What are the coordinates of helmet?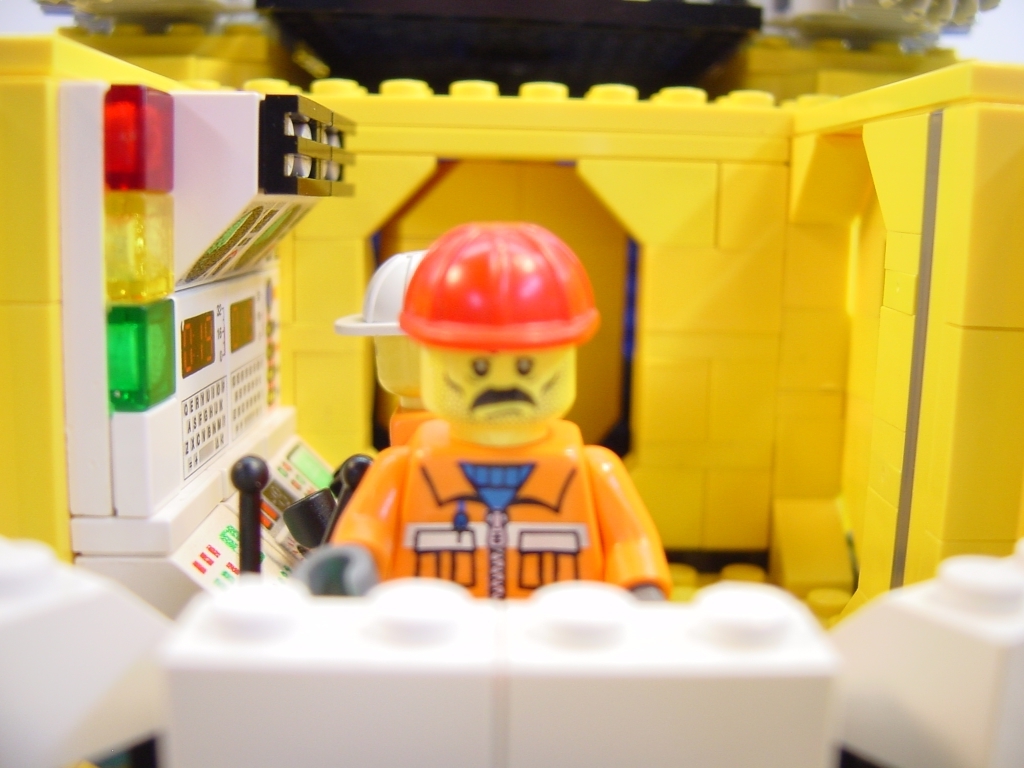
crop(333, 249, 434, 334).
